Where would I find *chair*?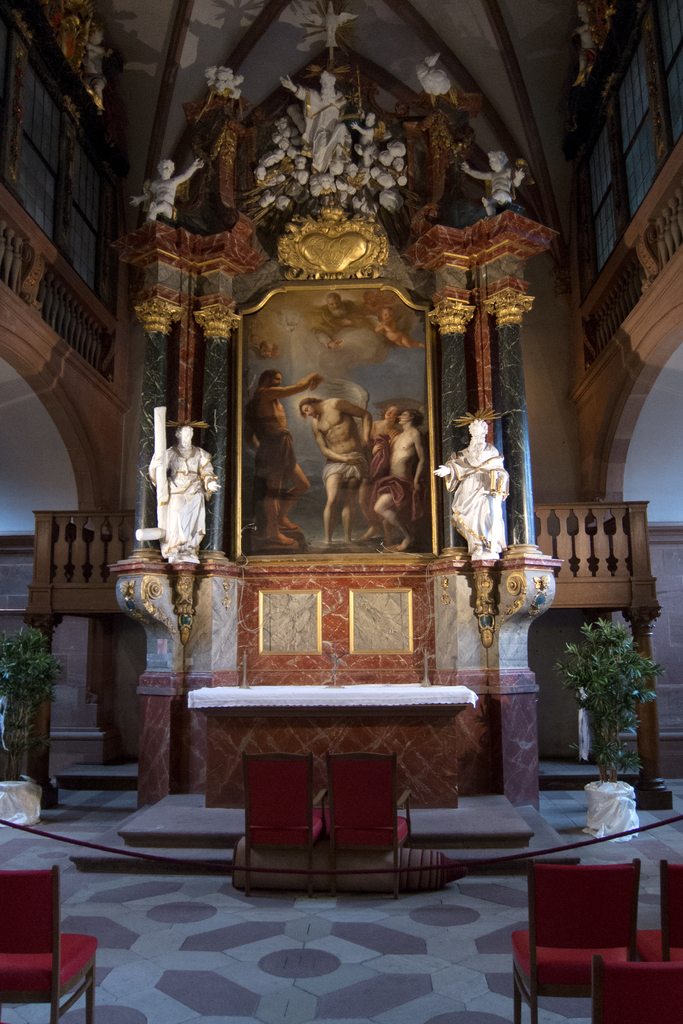
At (628,856,682,959).
